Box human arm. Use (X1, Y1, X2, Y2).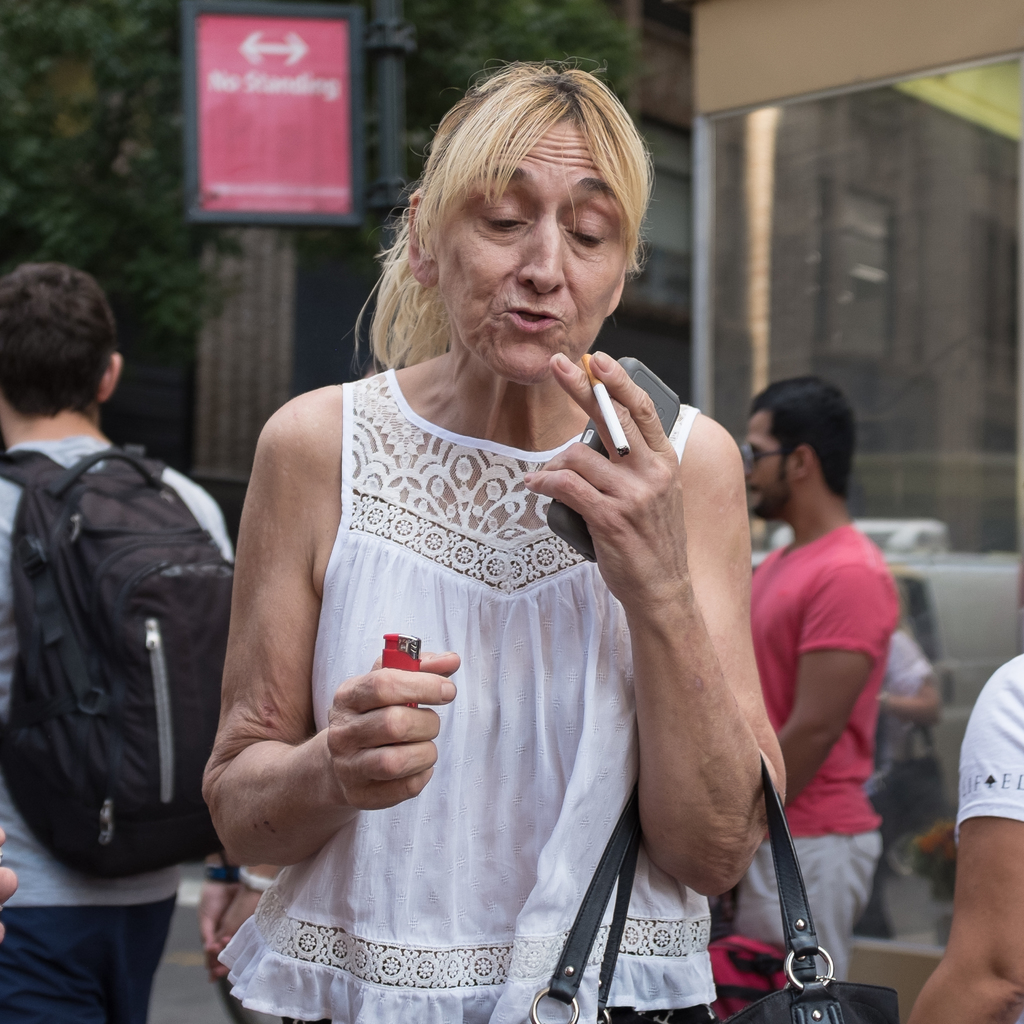
(760, 559, 897, 807).
